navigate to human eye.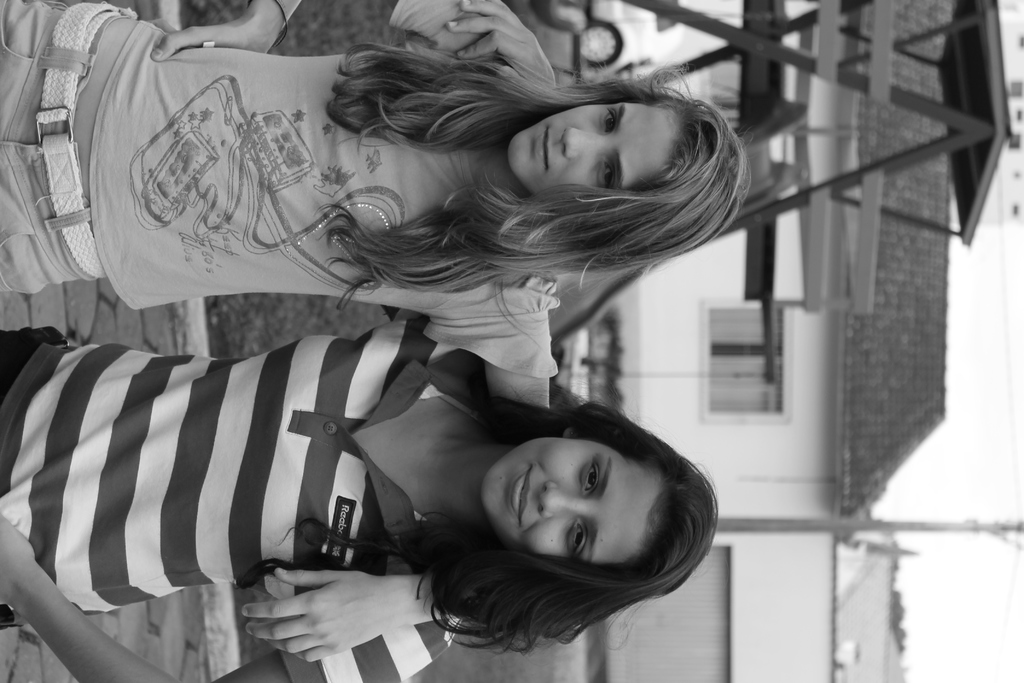
Navigation target: [x1=577, y1=452, x2=605, y2=498].
